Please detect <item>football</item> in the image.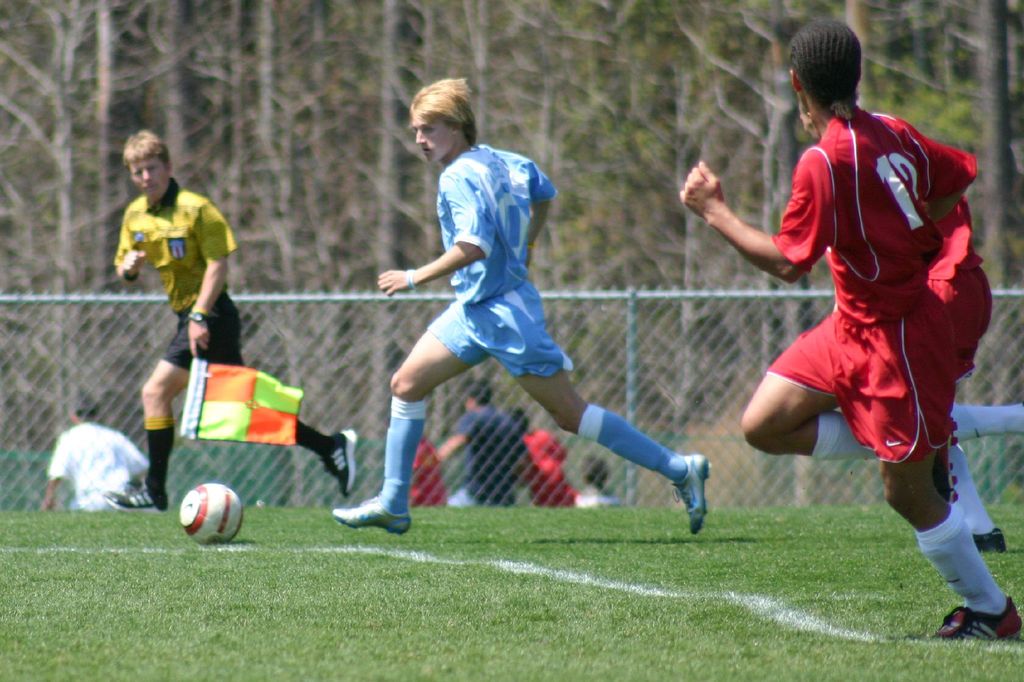
<bbox>176, 481, 247, 553</bbox>.
